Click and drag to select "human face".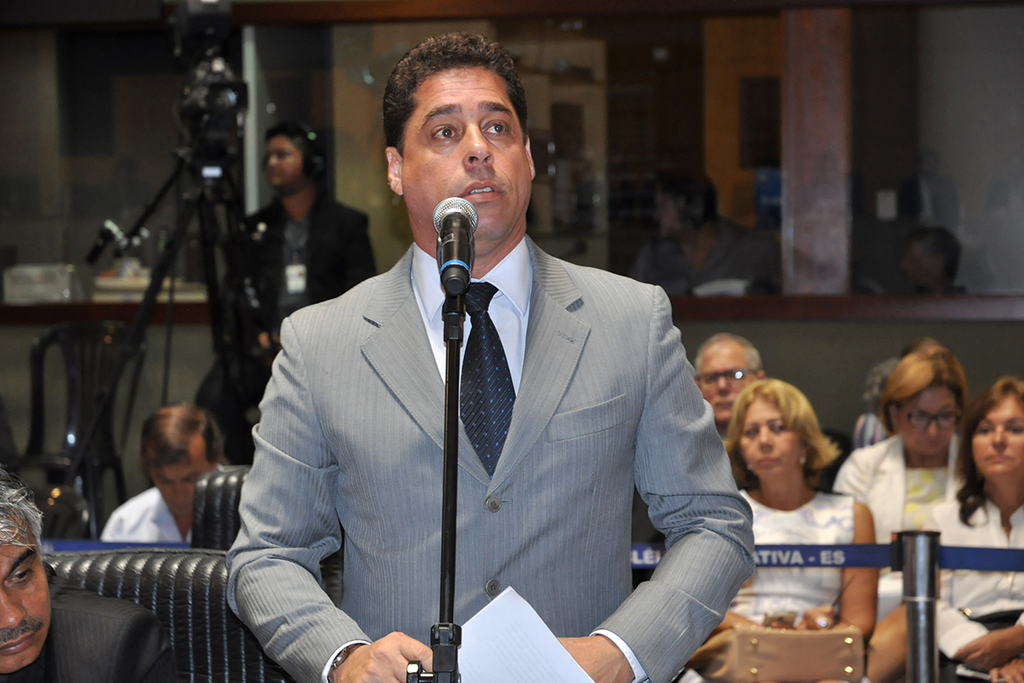
Selection: 738/396/802/479.
